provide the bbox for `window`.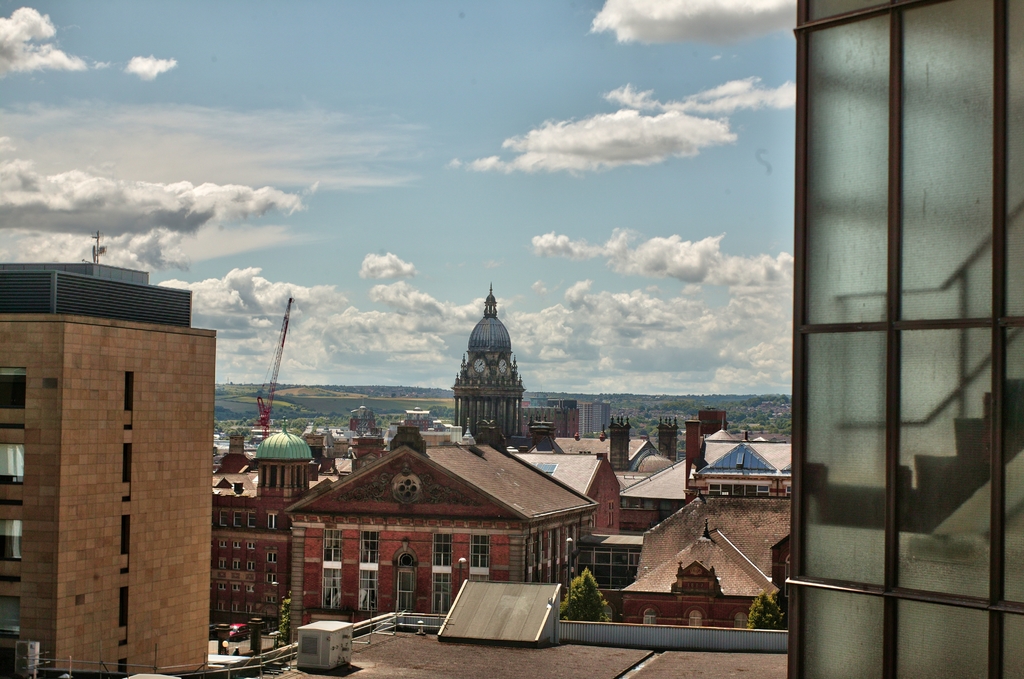
bbox(431, 535, 452, 569).
